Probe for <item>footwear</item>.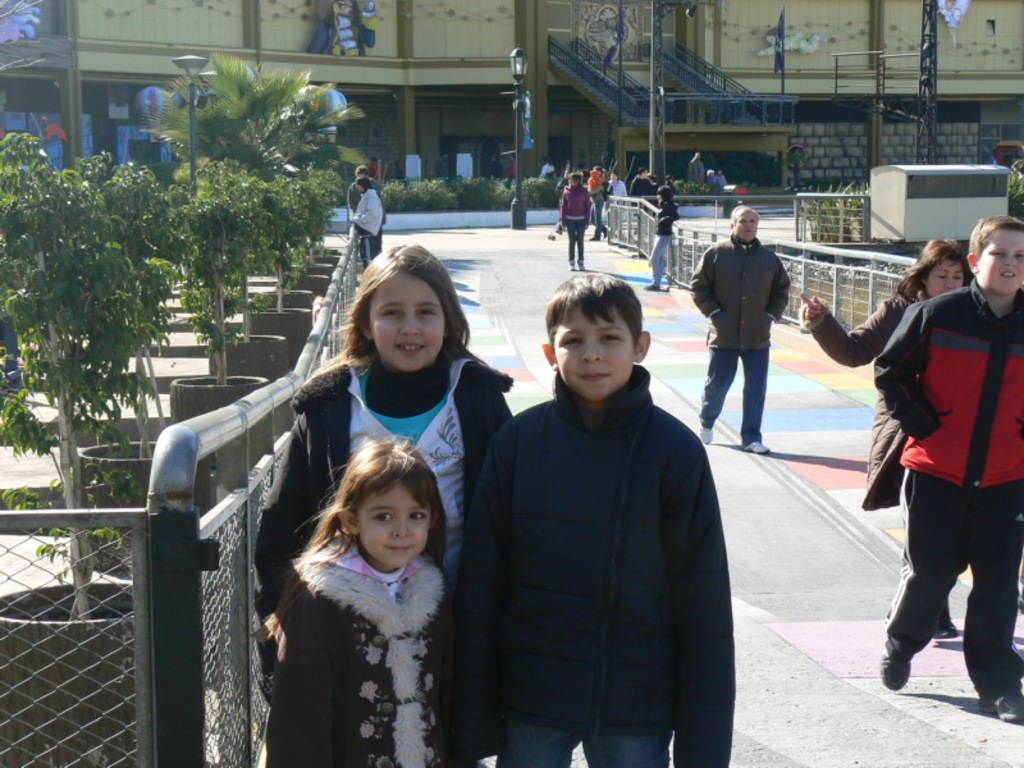
Probe result: select_region(932, 622, 961, 636).
